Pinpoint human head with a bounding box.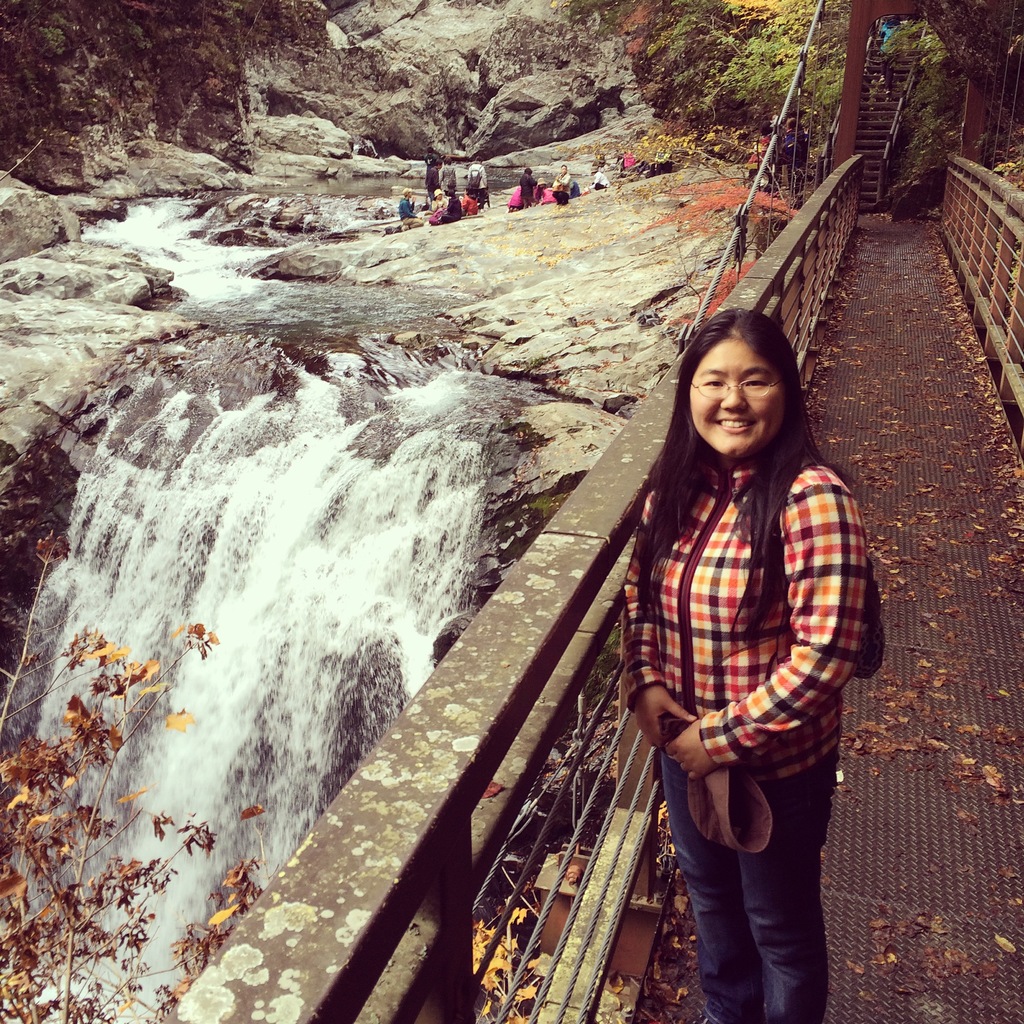
[591,165,599,175].
